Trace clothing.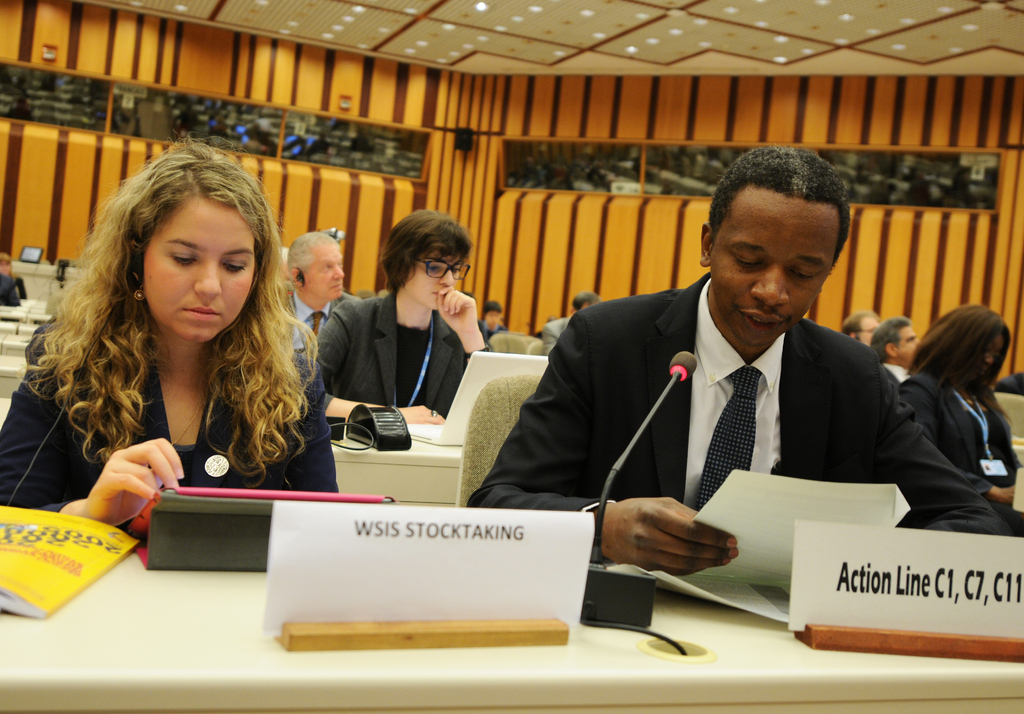
Traced to 904,366,1023,537.
